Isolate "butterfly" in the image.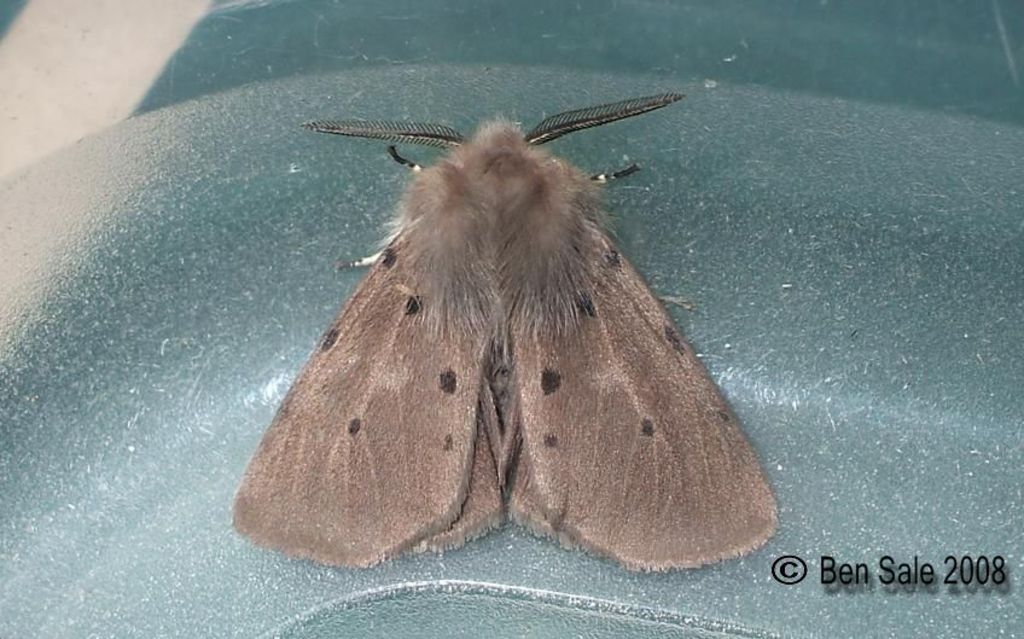
Isolated region: select_region(258, 86, 761, 591).
